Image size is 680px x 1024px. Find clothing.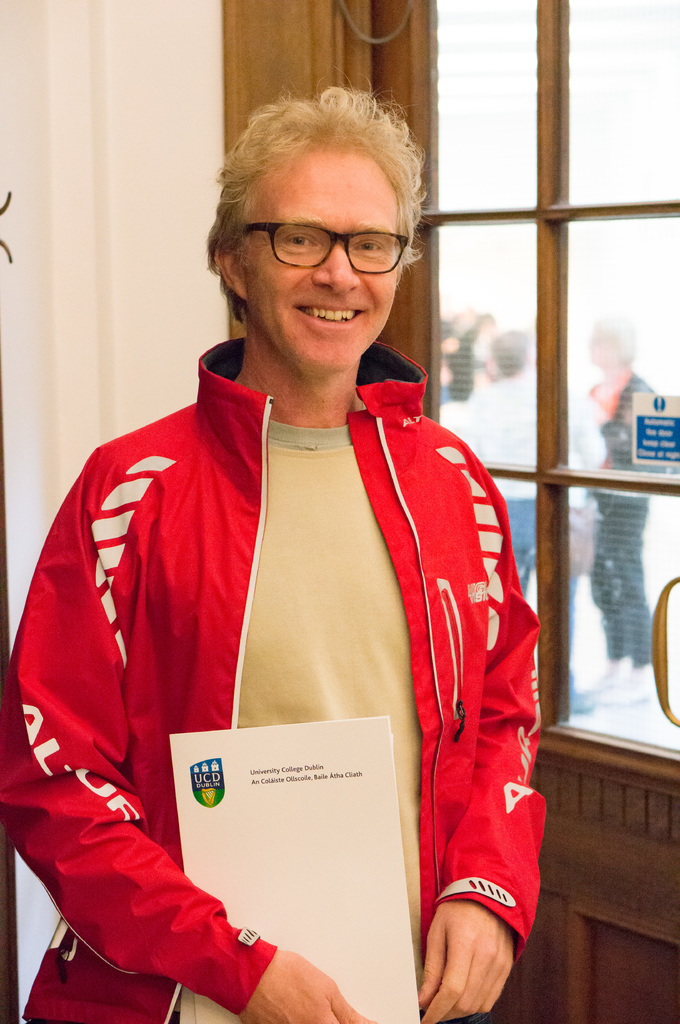
0,337,550,1023.
